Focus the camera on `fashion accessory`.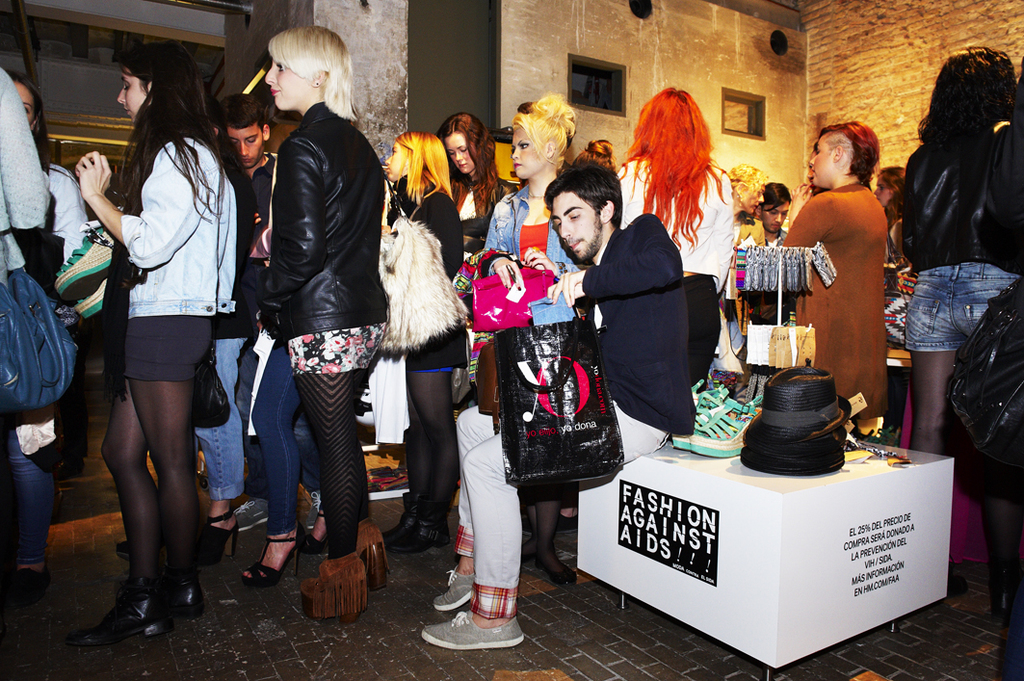
Focus region: pyautogui.locateOnScreen(375, 171, 469, 357).
